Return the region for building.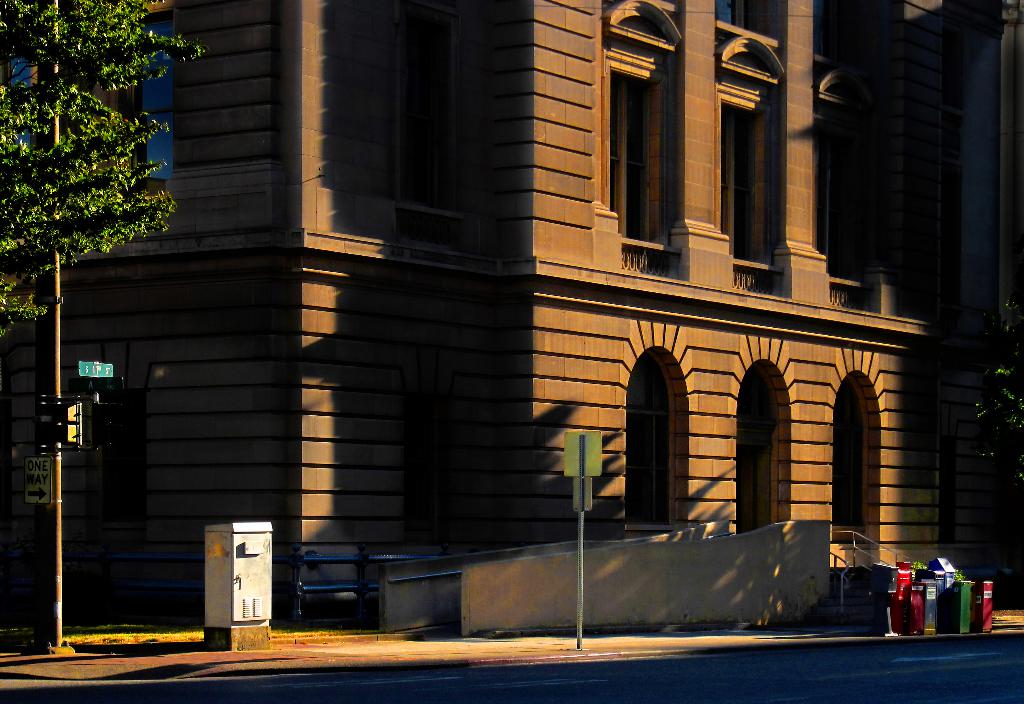
BBox(0, 0, 956, 615).
